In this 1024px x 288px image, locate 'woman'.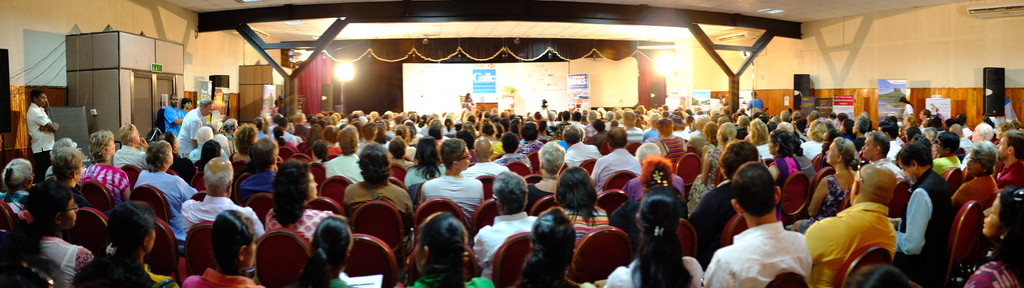
Bounding box: pyautogui.locateOnScreen(274, 119, 304, 158).
